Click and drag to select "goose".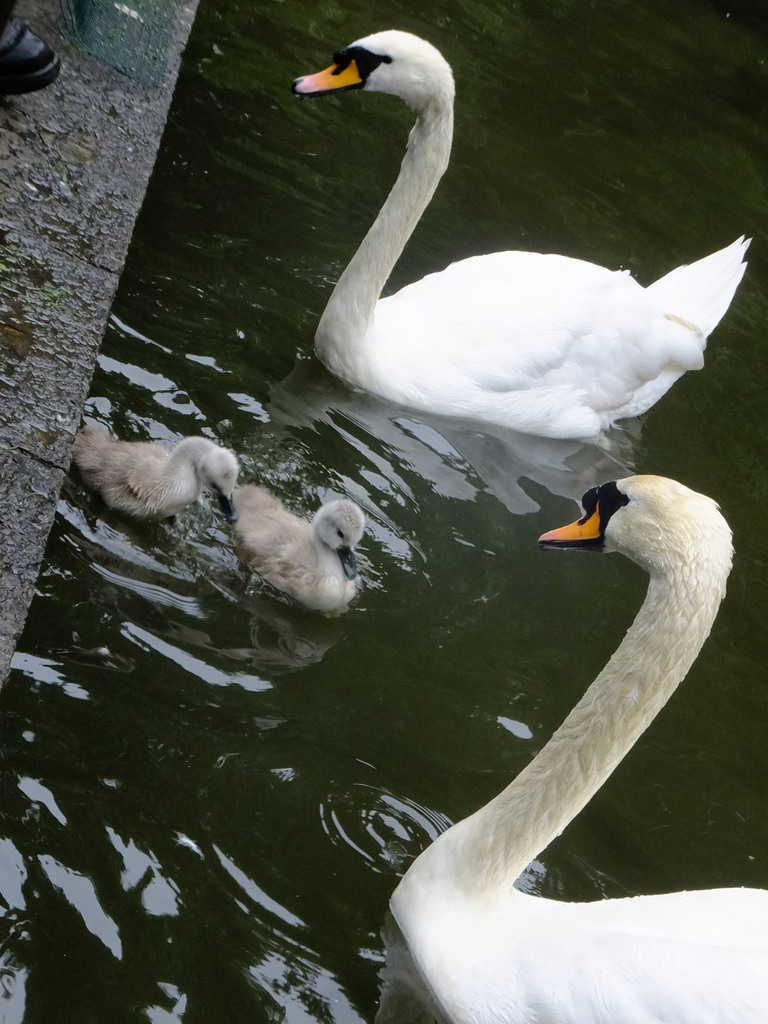
Selection: bbox=[68, 433, 243, 520].
